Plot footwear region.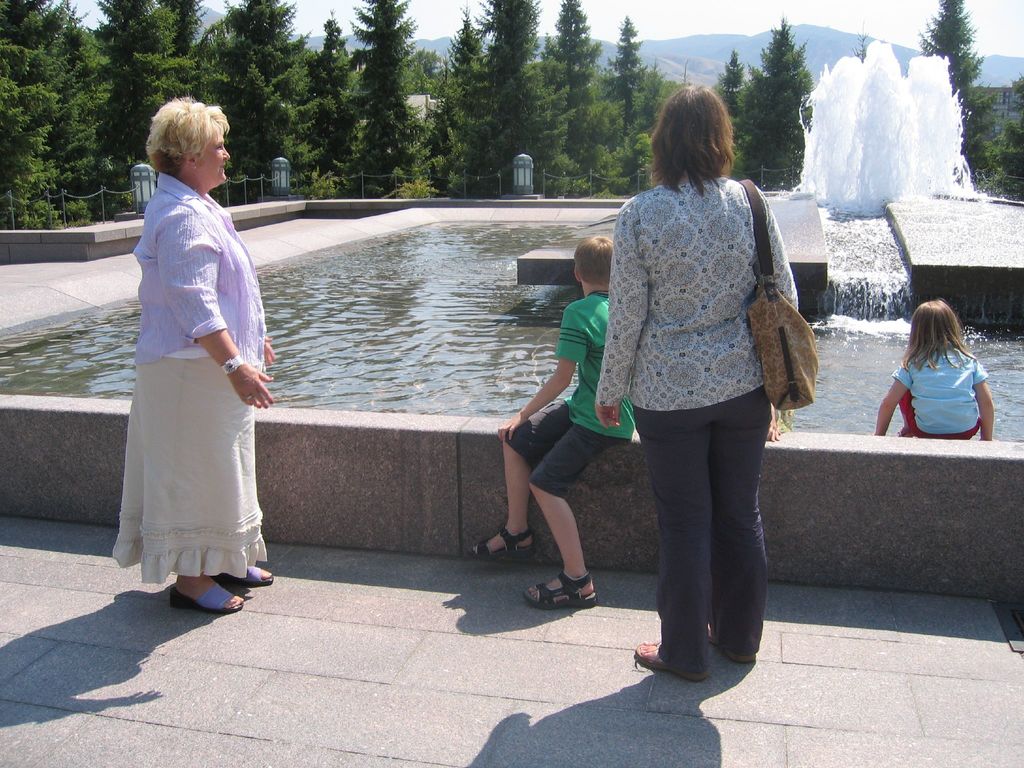
Plotted at [634, 638, 710, 682].
